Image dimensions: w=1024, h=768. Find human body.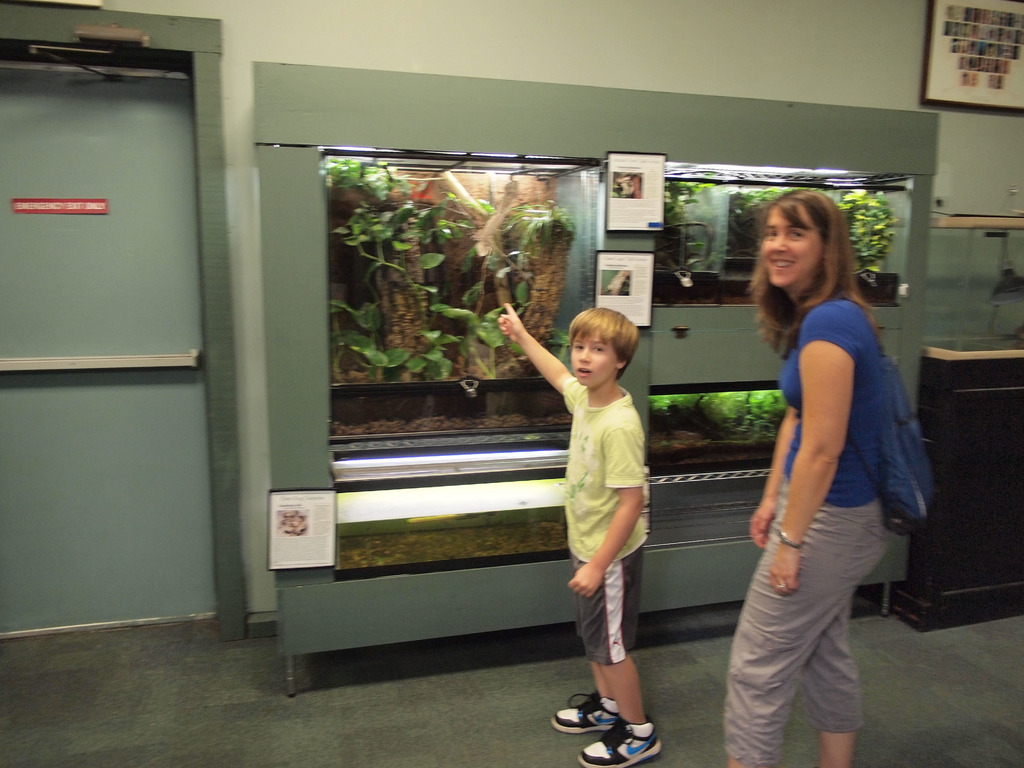
x1=721 y1=188 x2=934 y2=767.
